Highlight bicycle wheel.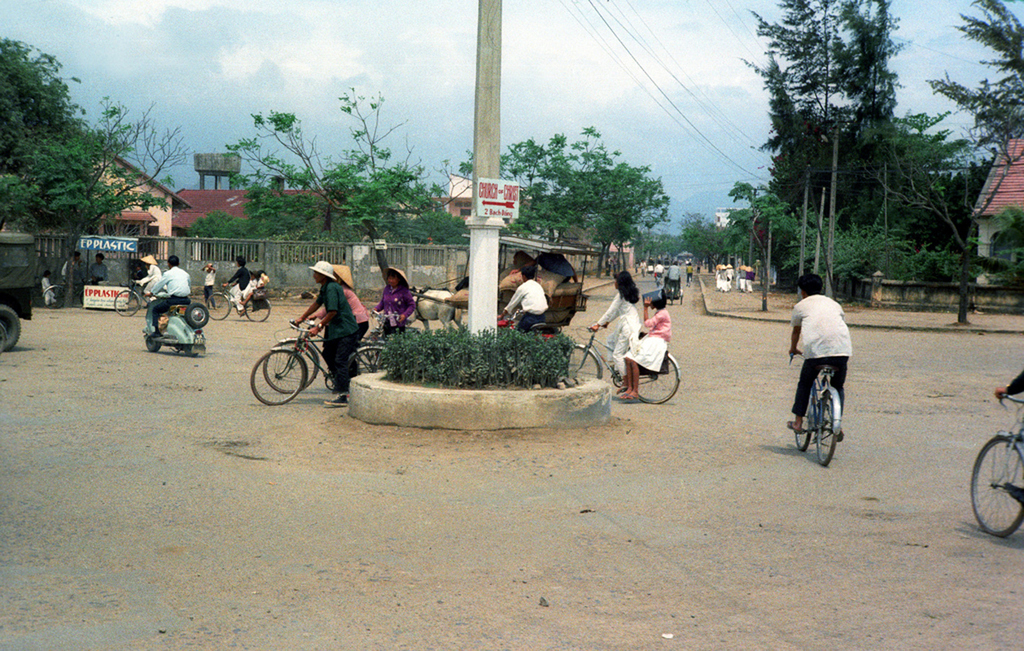
Highlighted region: bbox=(793, 391, 811, 452).
